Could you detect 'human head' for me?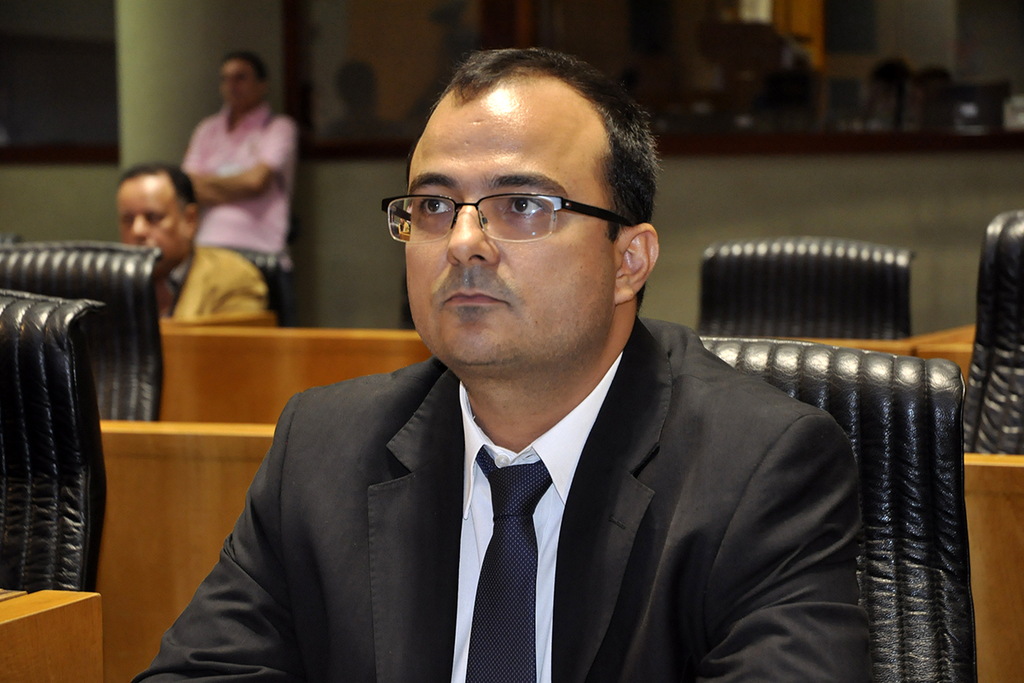
Detection result: <bbox>907, 66, 958, 128</bbox>.
